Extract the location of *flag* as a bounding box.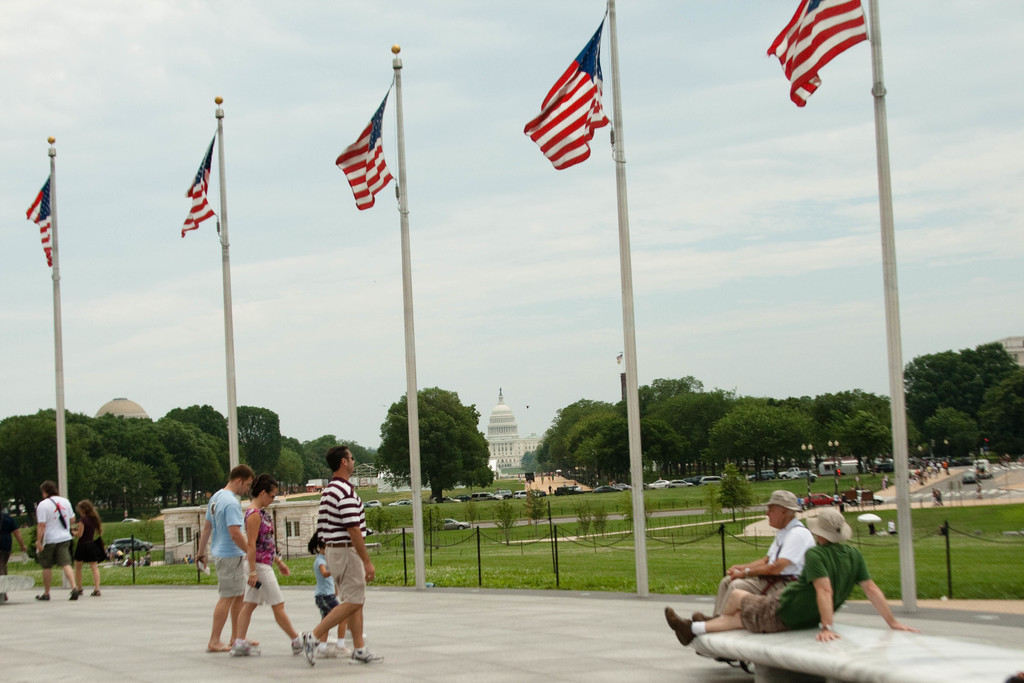
BBox(19, 172, 53, 274).
